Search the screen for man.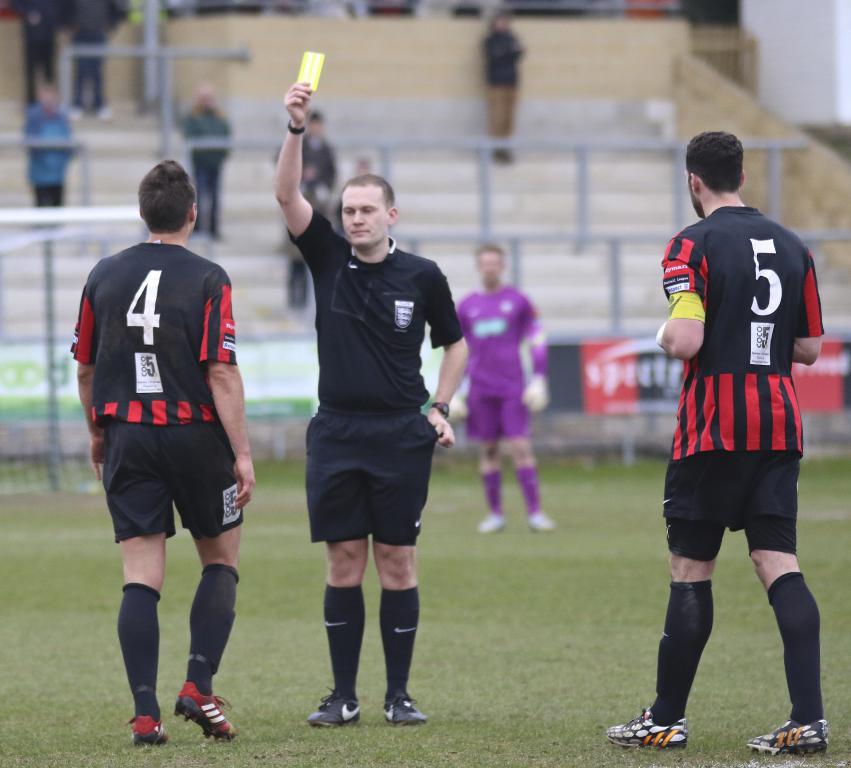
Found at 478/14/523/167.
